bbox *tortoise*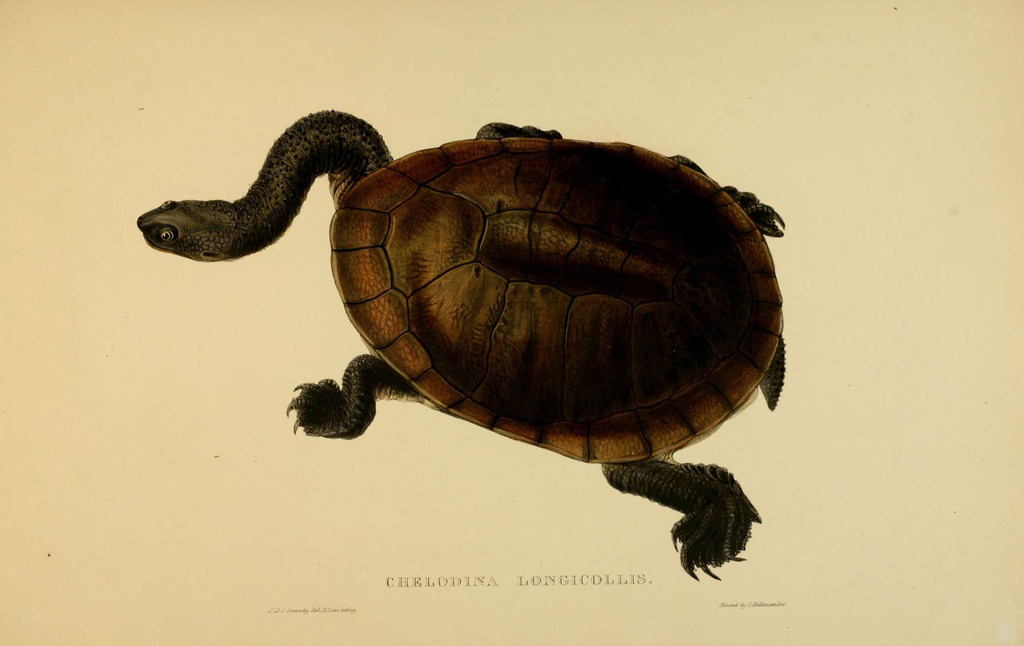
<region>135, 108, 787, 580</region>
